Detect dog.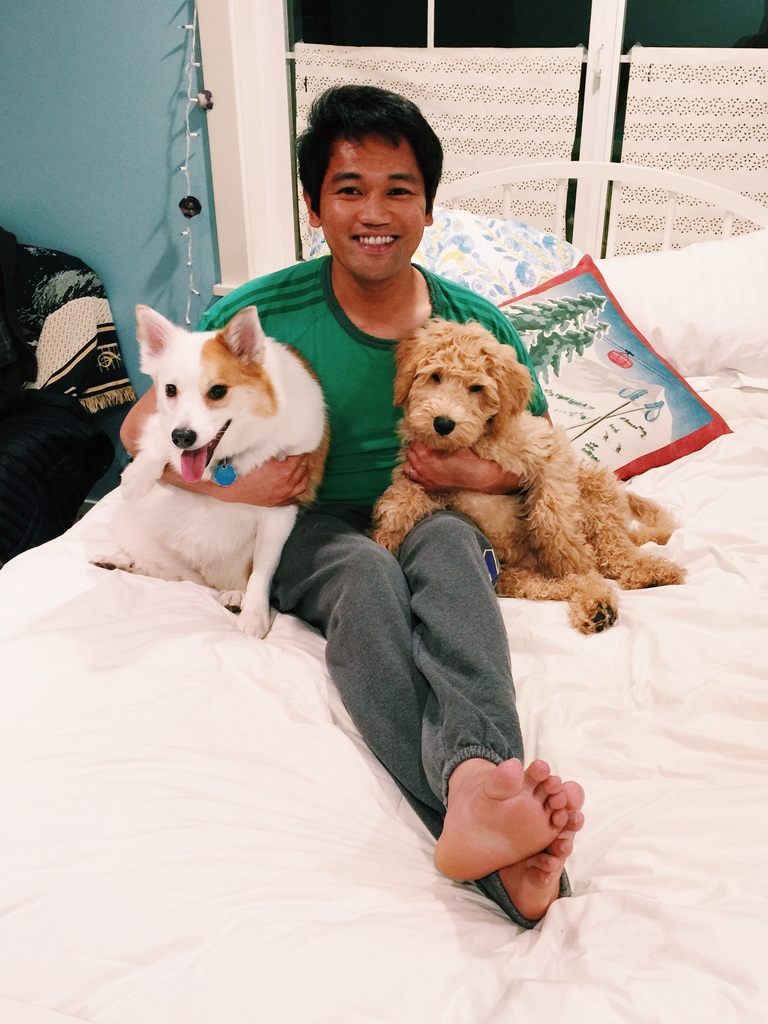
Detected at bbox(368, 319, 690, 638).
